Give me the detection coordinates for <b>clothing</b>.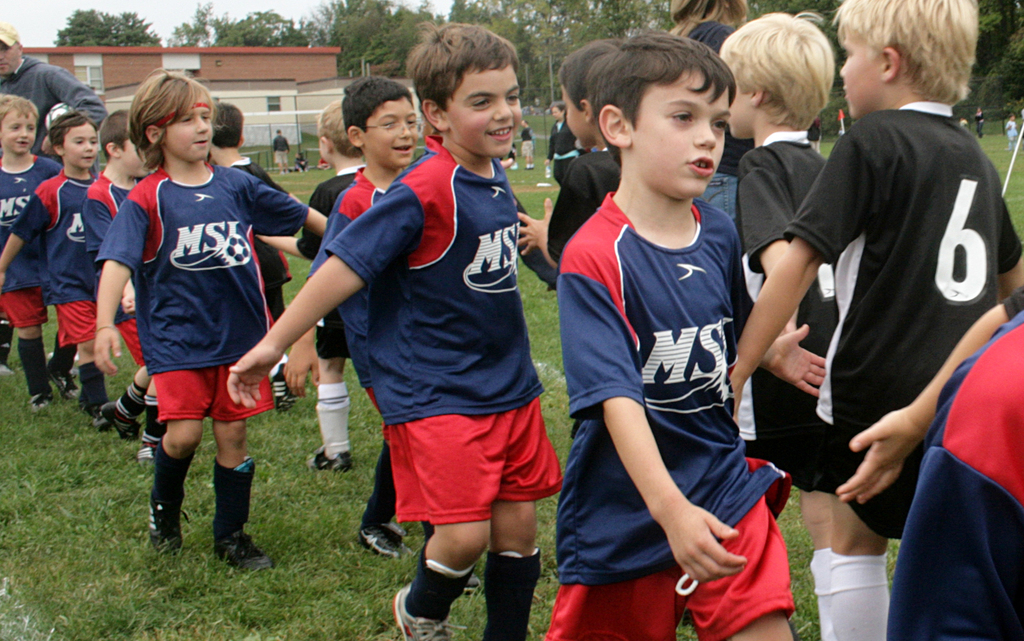
[12, 165, 95, 341].
